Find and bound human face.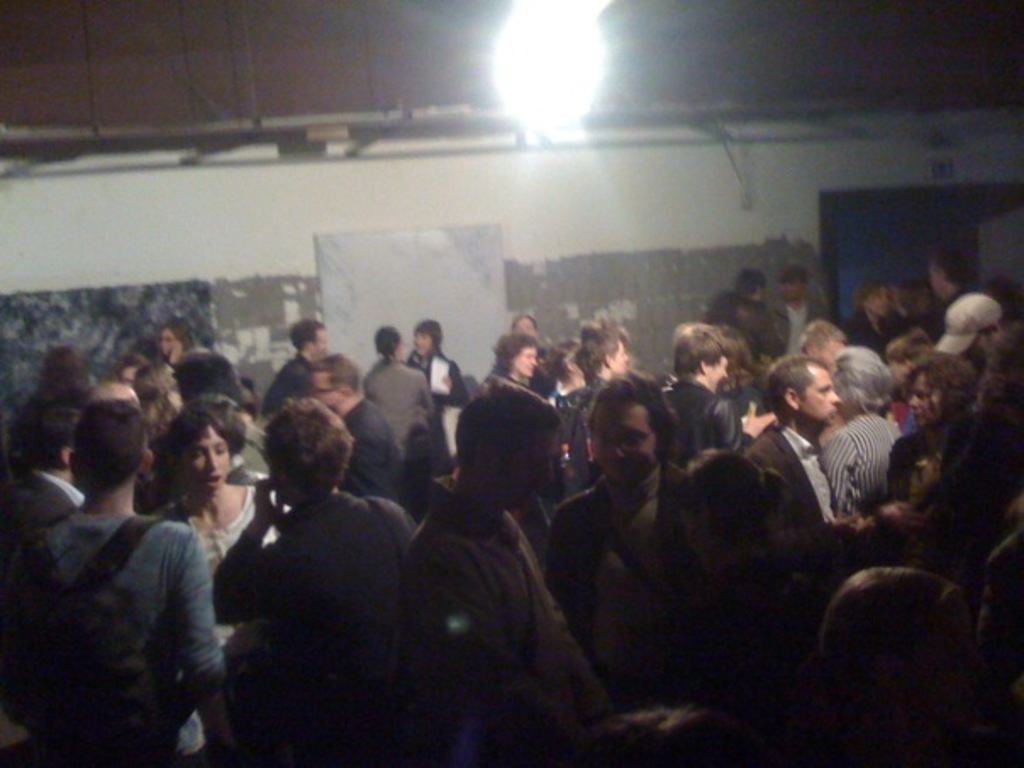
Bound: rect(502, 431, 553, 519).
